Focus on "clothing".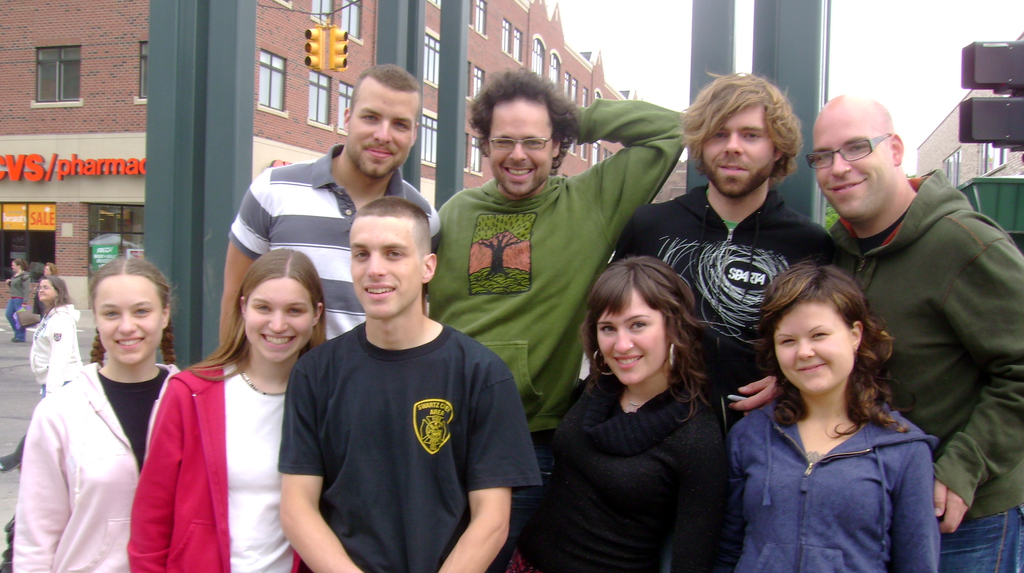
Focused at left=436, top=95, right=689, bottom=437.
